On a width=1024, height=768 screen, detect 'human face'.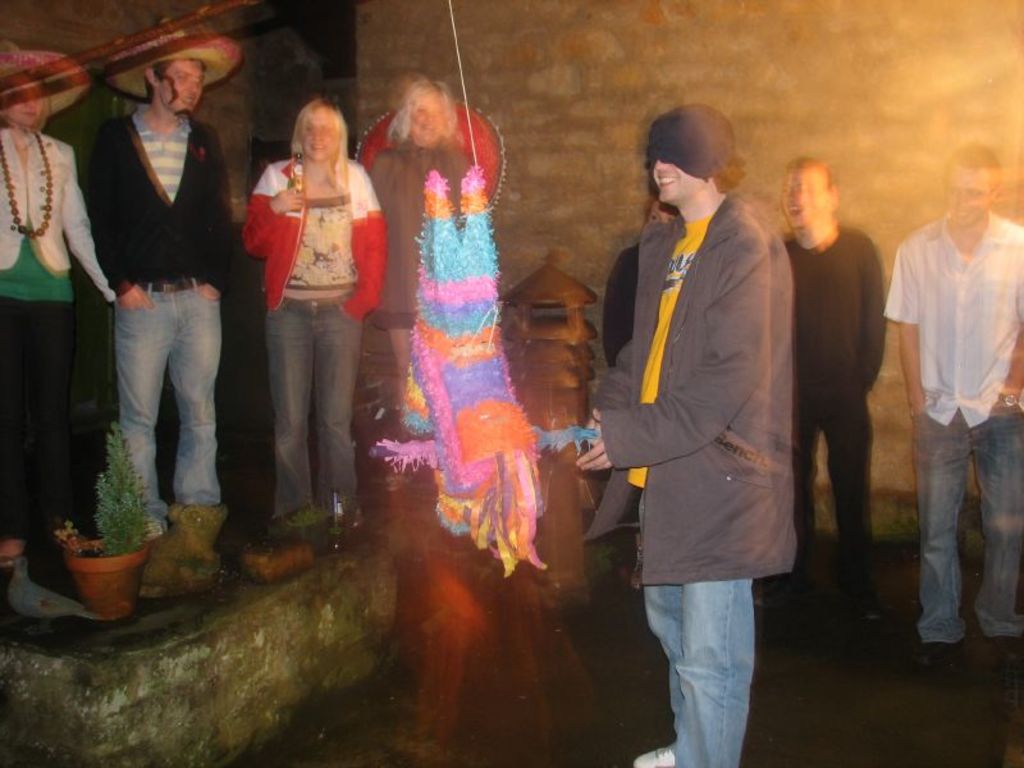
bbox=(161, 59, 207, 114).
